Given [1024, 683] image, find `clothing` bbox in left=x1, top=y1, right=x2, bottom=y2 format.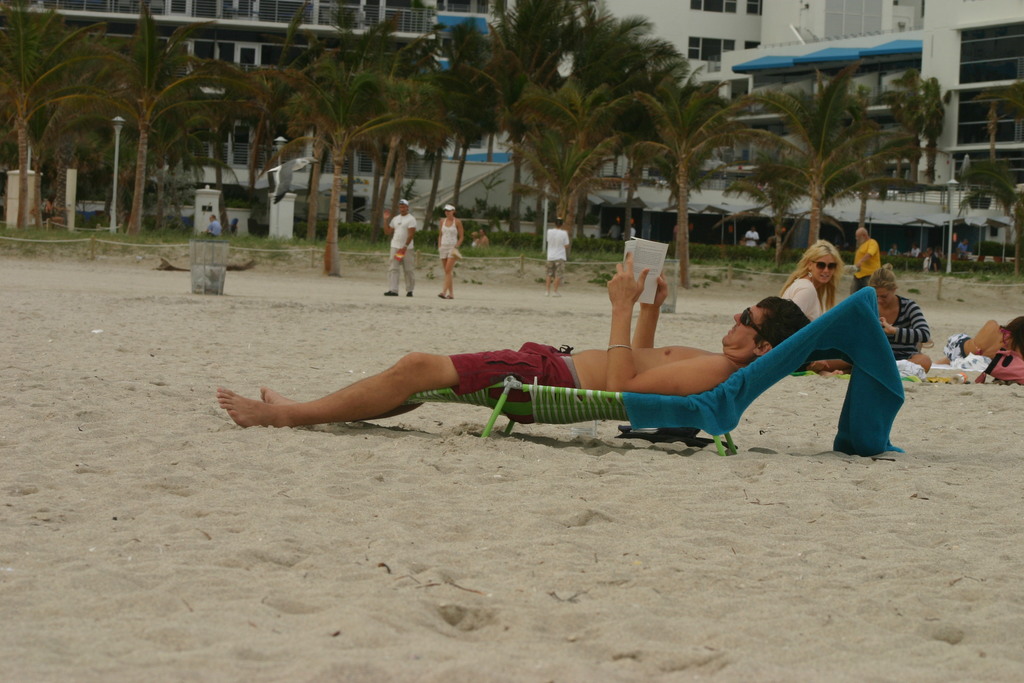
left=945, top=331, right=972, bottom=365.
